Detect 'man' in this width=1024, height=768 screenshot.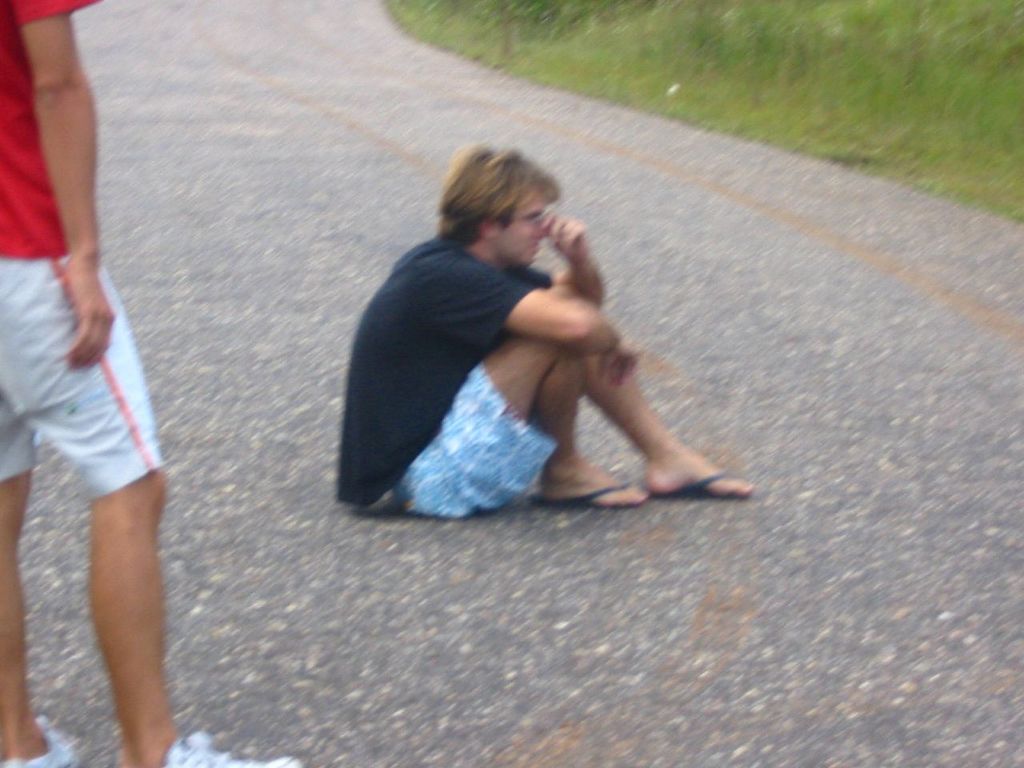
Detection: box(0, 0, 305, 767).
